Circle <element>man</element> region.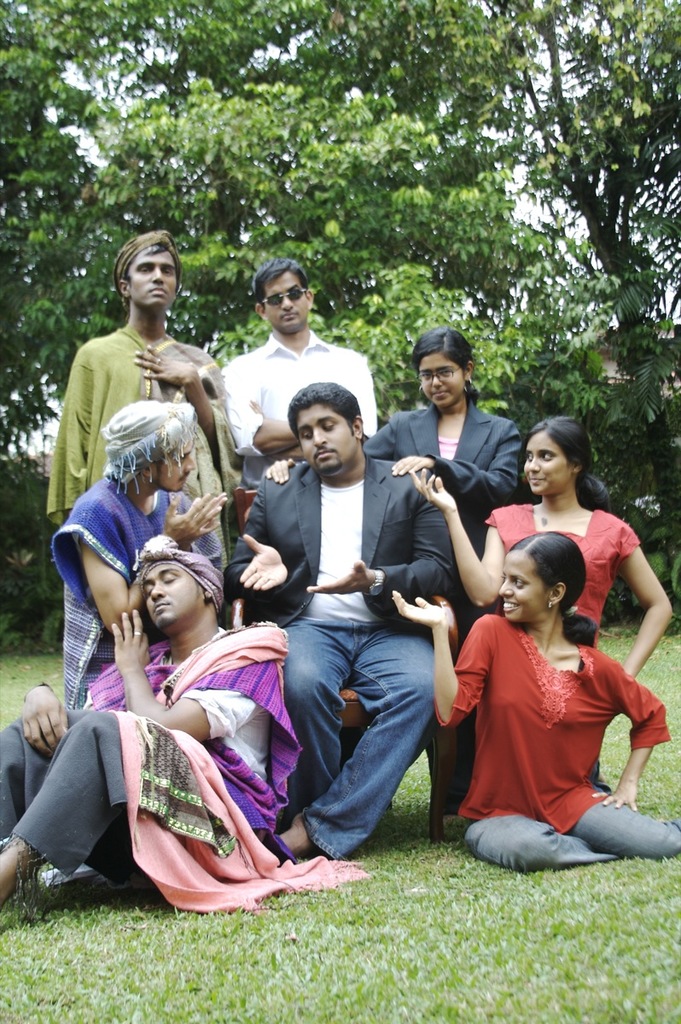
Region: bbox=(218, 258, 379, 494).
